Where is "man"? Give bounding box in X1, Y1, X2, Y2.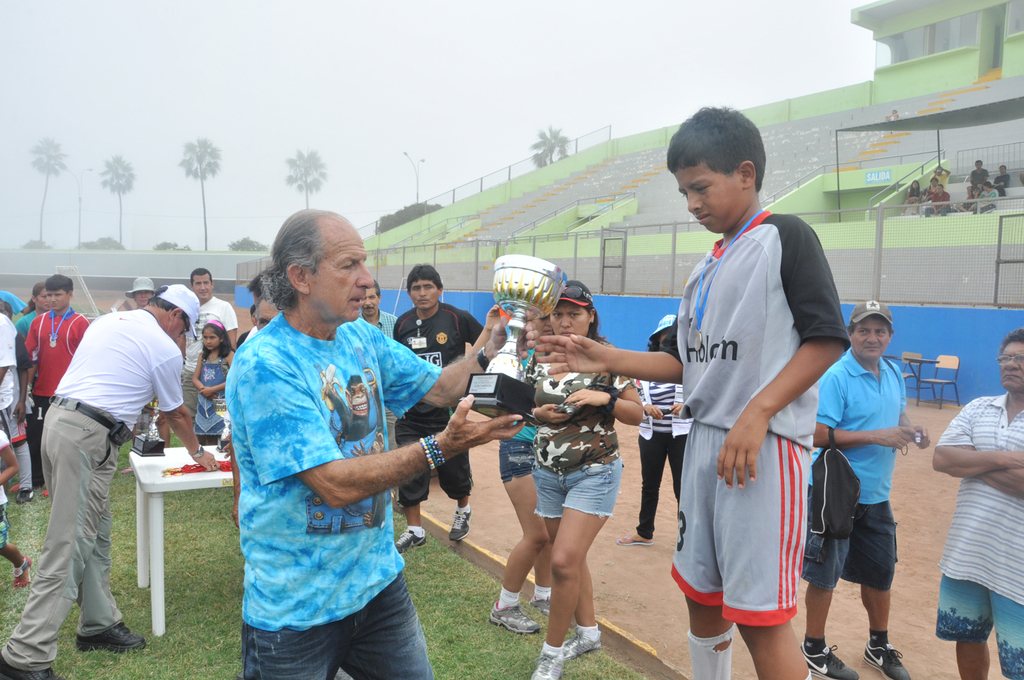
0, 281, 207, 679.
